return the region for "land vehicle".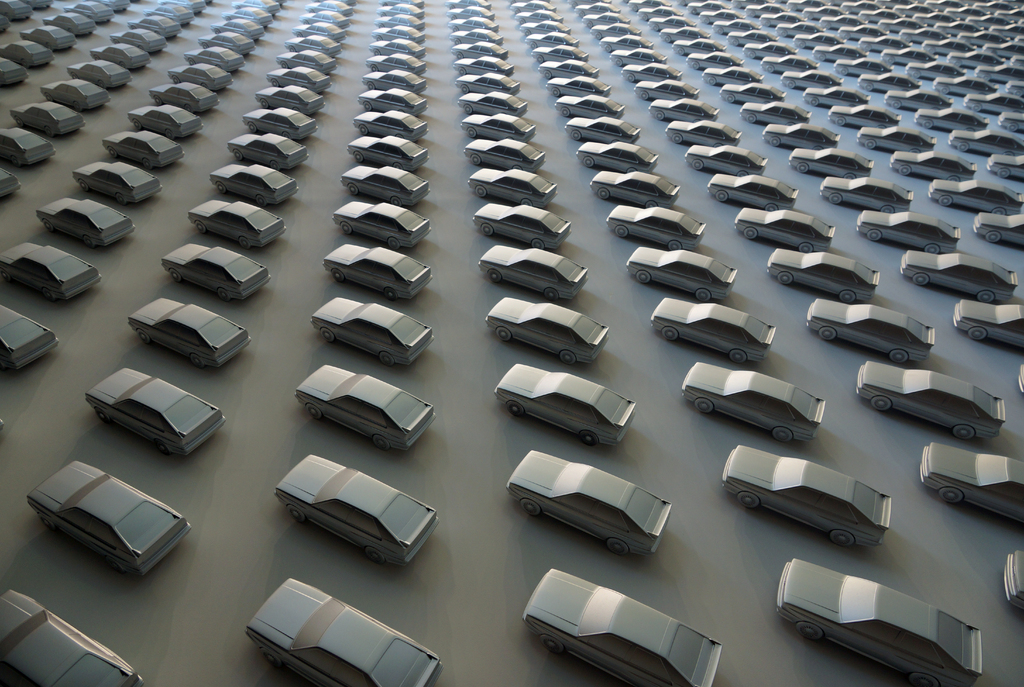
[left=917, top=440, right=1023, bottom=526].
